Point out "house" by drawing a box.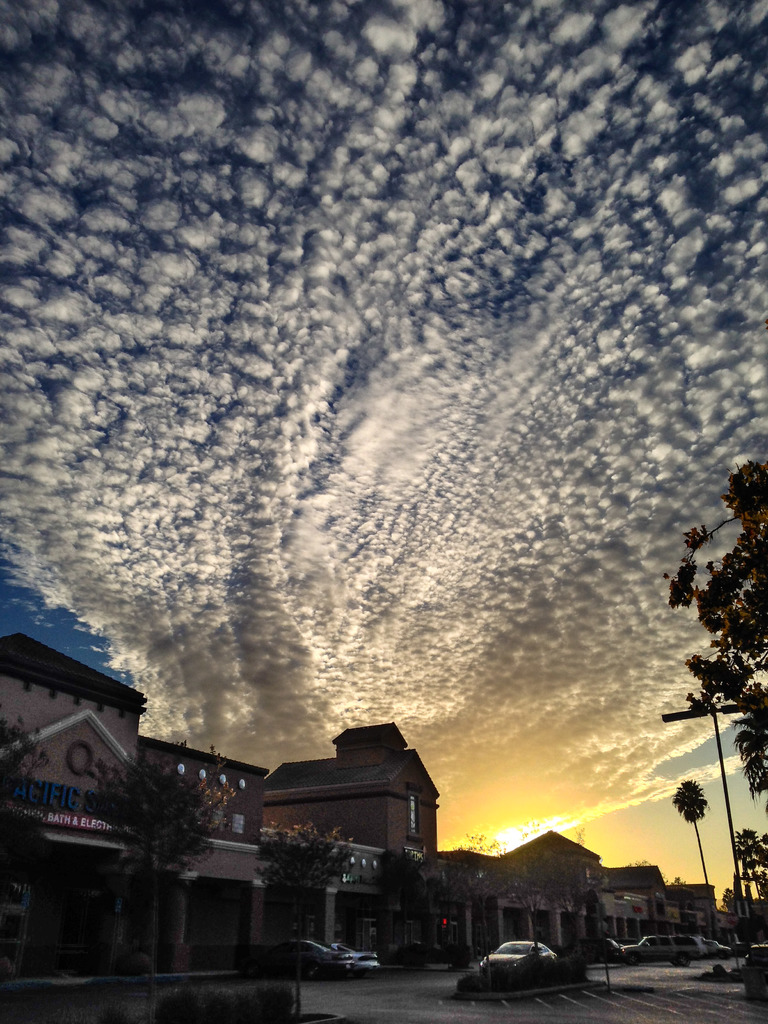
bbox=[262, 731, 441, 960].
